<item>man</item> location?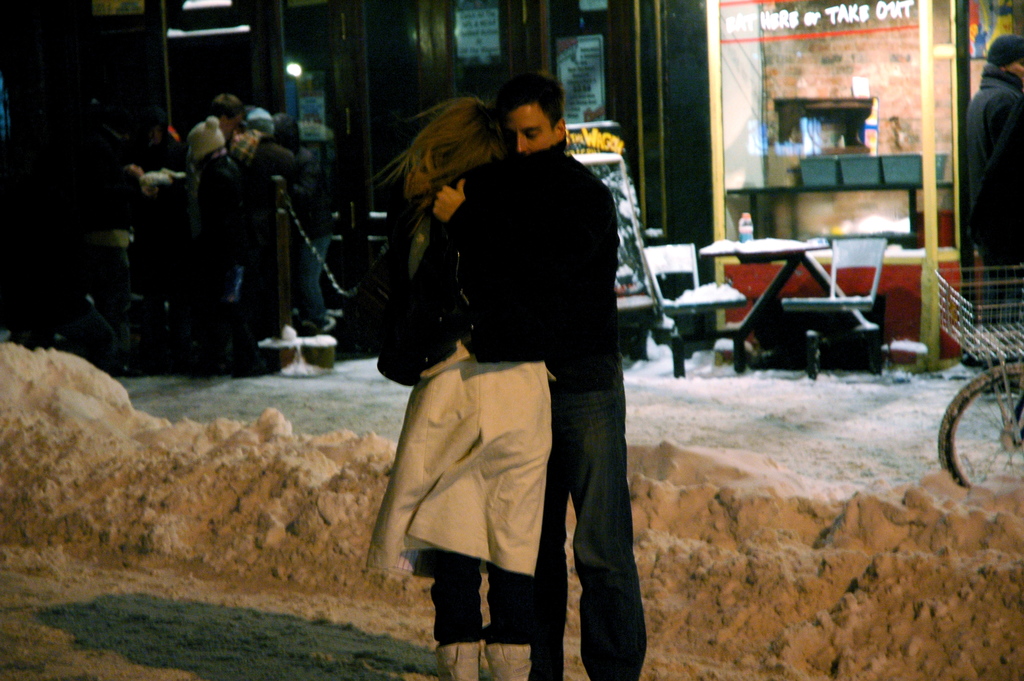
<bbox>364, 86, 657, 671</bbox>
